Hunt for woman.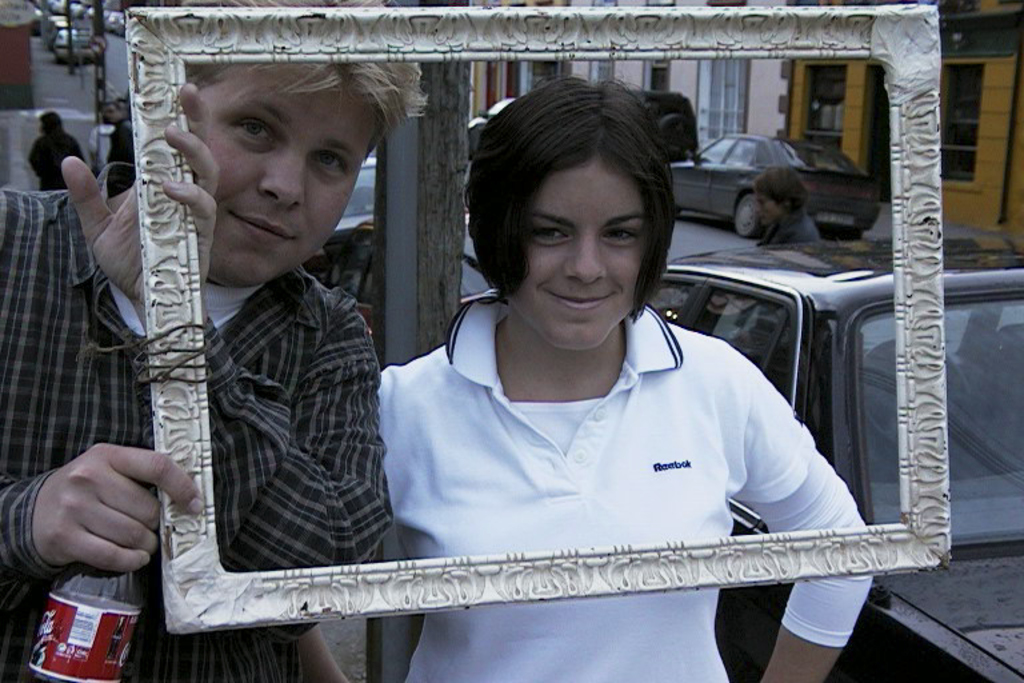
Hunted down at {"x1": 372, "y1": 71, "x2": 872, "y2": 682}.
